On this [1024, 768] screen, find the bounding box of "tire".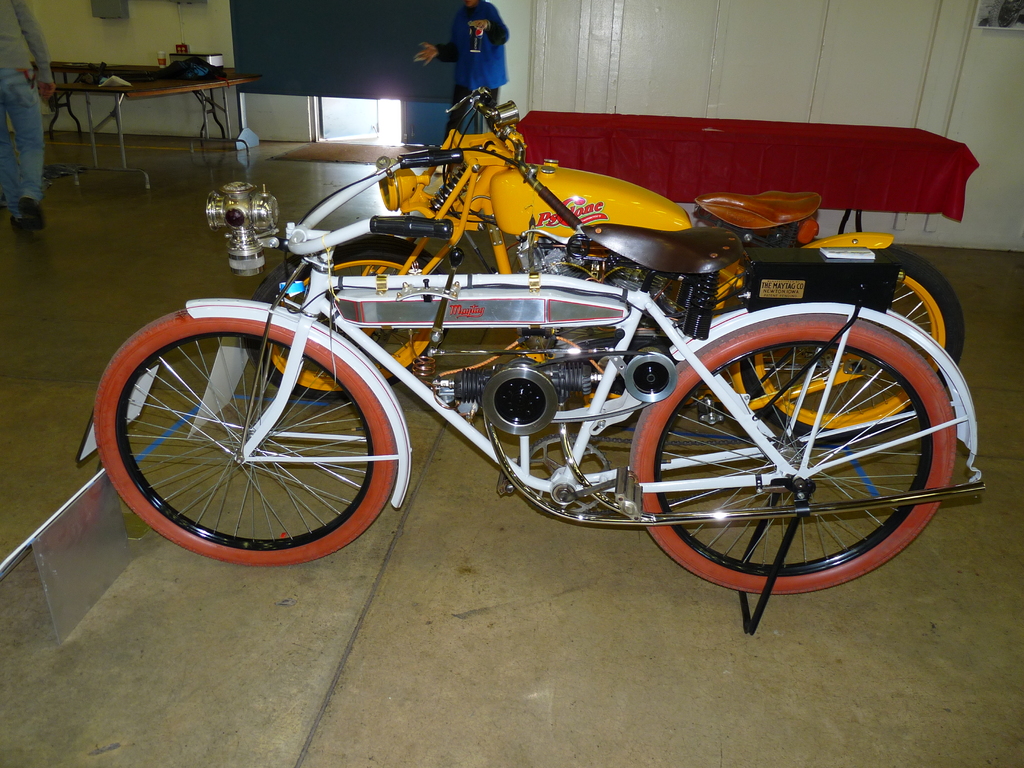
Bounding box: l=628, t=326, r=951, b=596.
